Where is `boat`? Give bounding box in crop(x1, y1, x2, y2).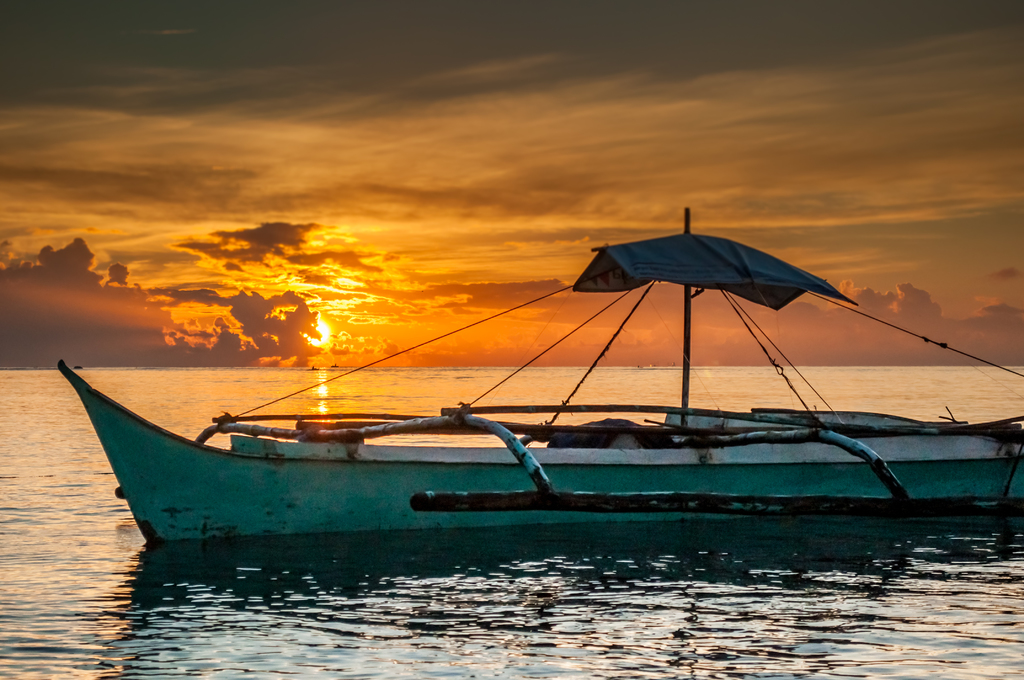
crop(41, 235, 979, 548).
